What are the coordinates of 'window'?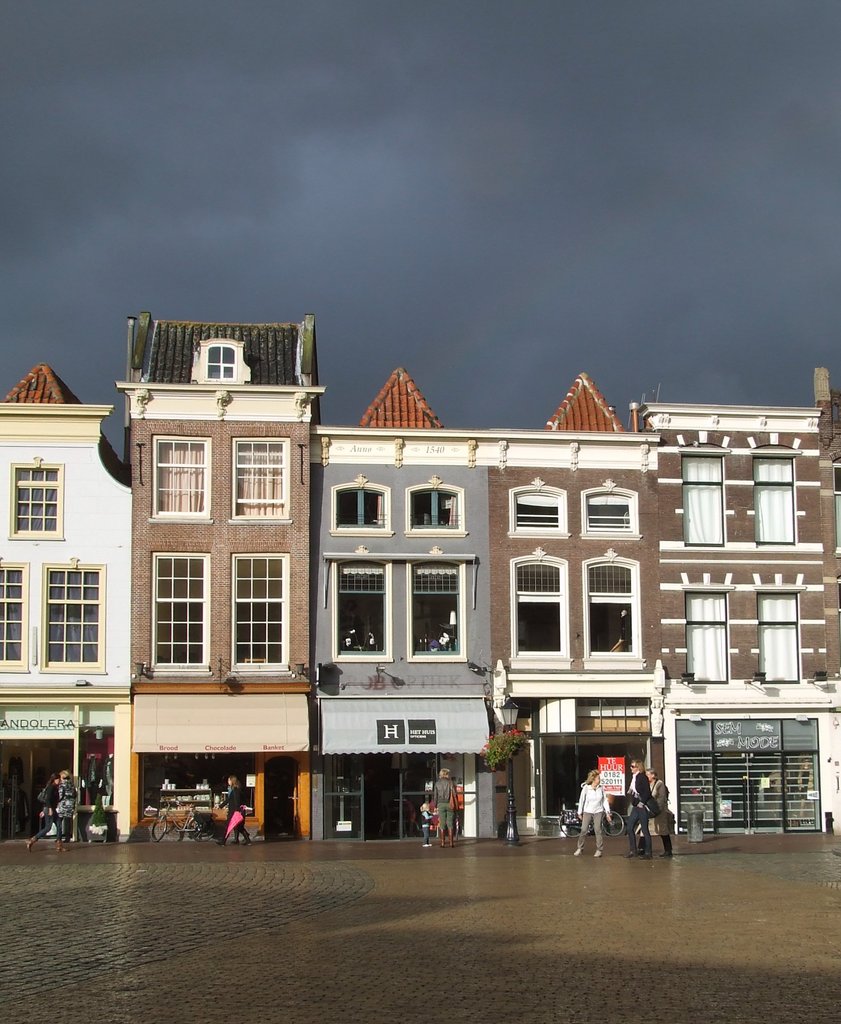
box(148, 543, 207, 666).
